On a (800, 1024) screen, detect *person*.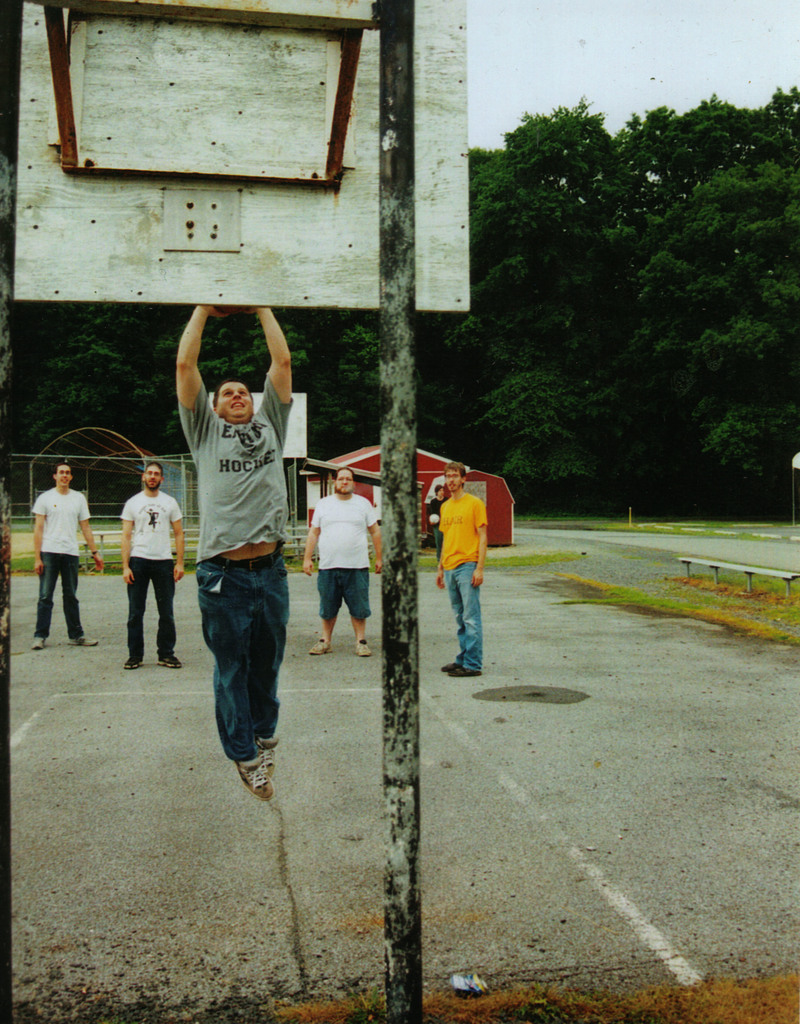
[428, 461, 489, 685].
